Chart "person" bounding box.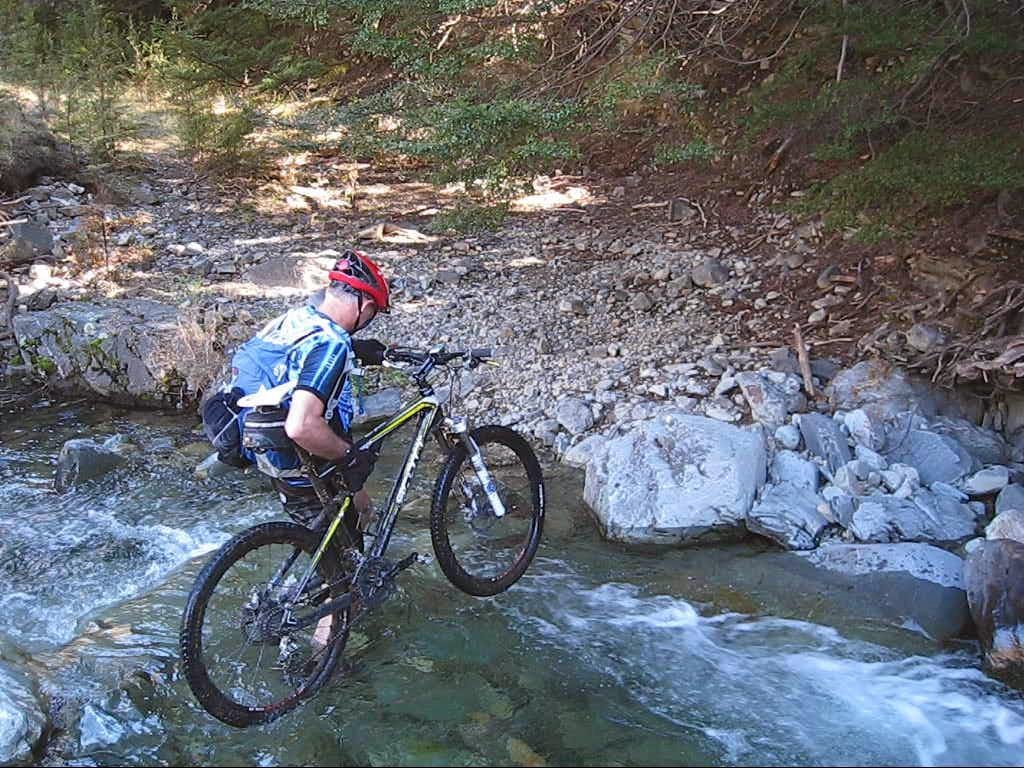
Charted: locate(232, 250, 395, 661).
